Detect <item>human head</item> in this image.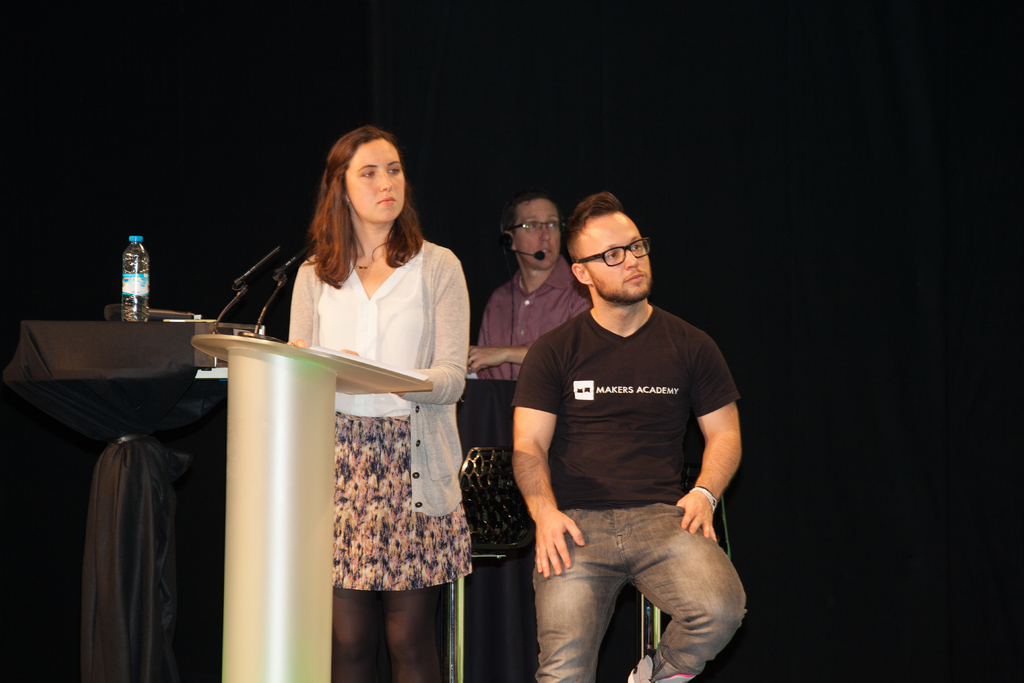
Detection: box(497, 190, 564, 274).
